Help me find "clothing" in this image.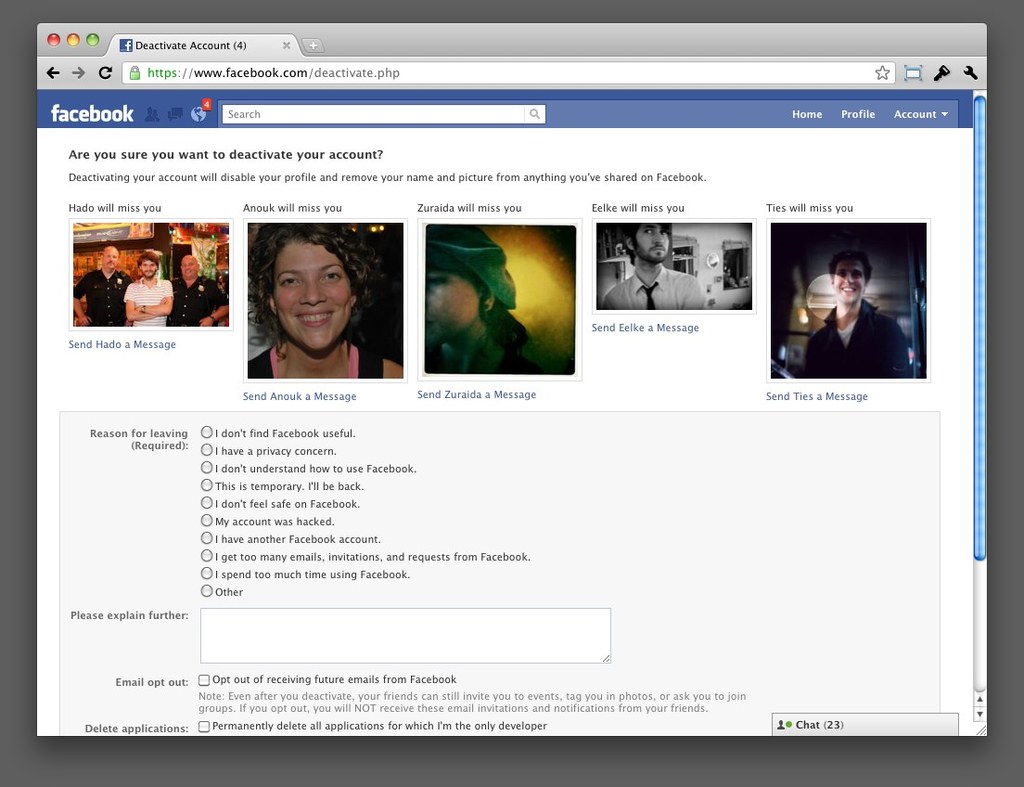
Found it: left=243, top=334, right=386, bottom=382.
